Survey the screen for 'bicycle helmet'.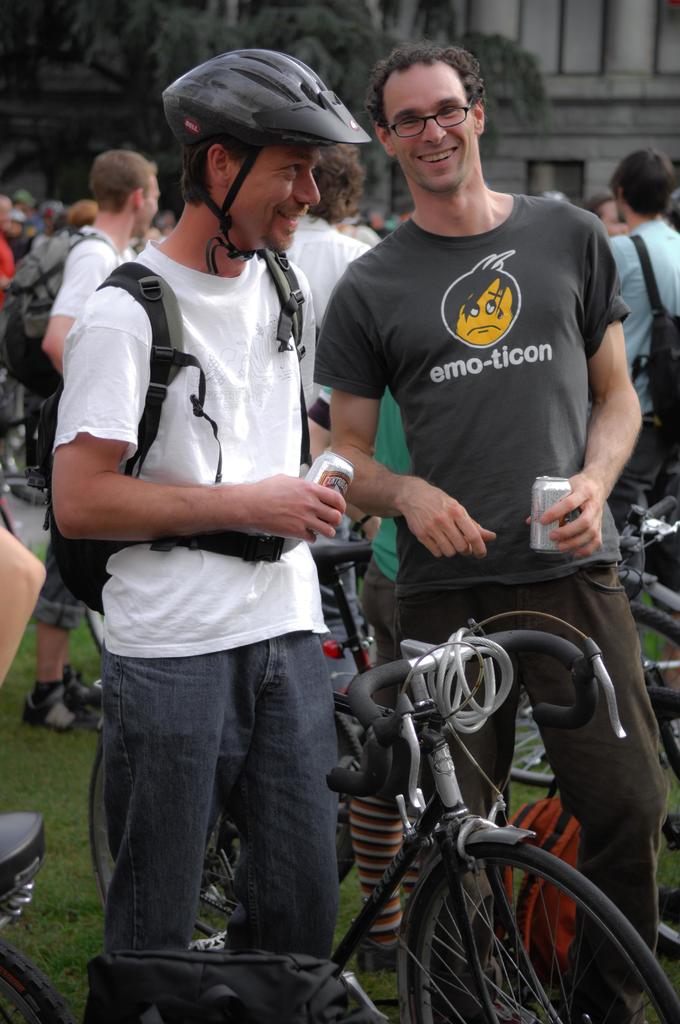
Survey found: 169,52,369,248.
